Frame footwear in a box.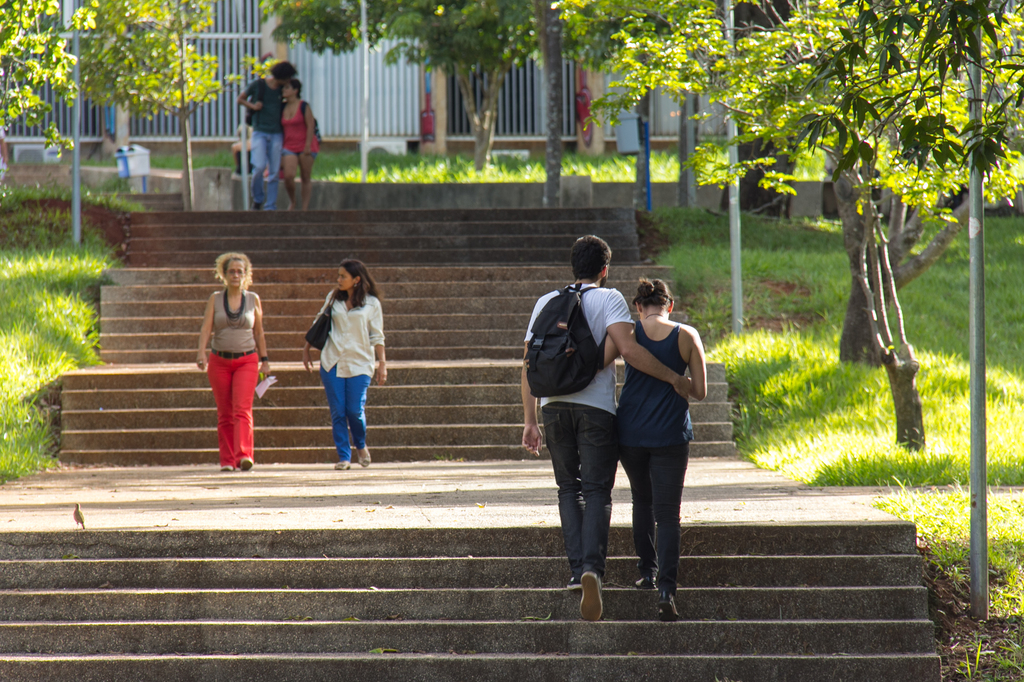
region(237, 457, 254, 473).
